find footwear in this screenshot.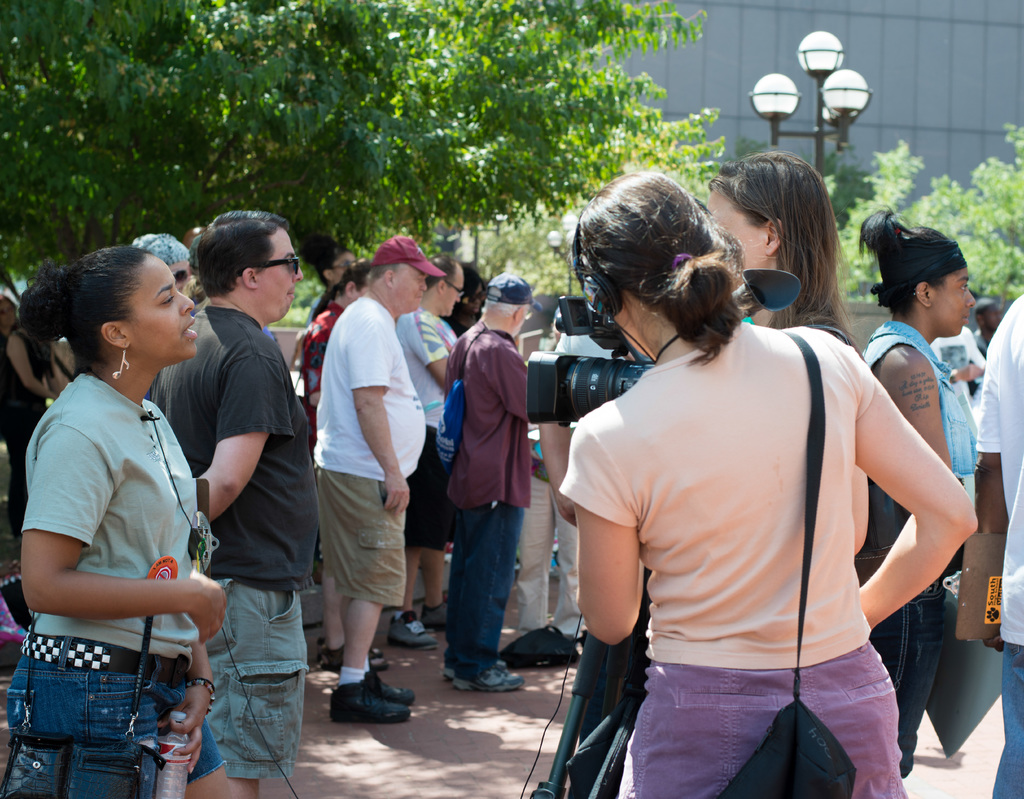
The bounding box for footwear is [366, 666, 410, 706].
